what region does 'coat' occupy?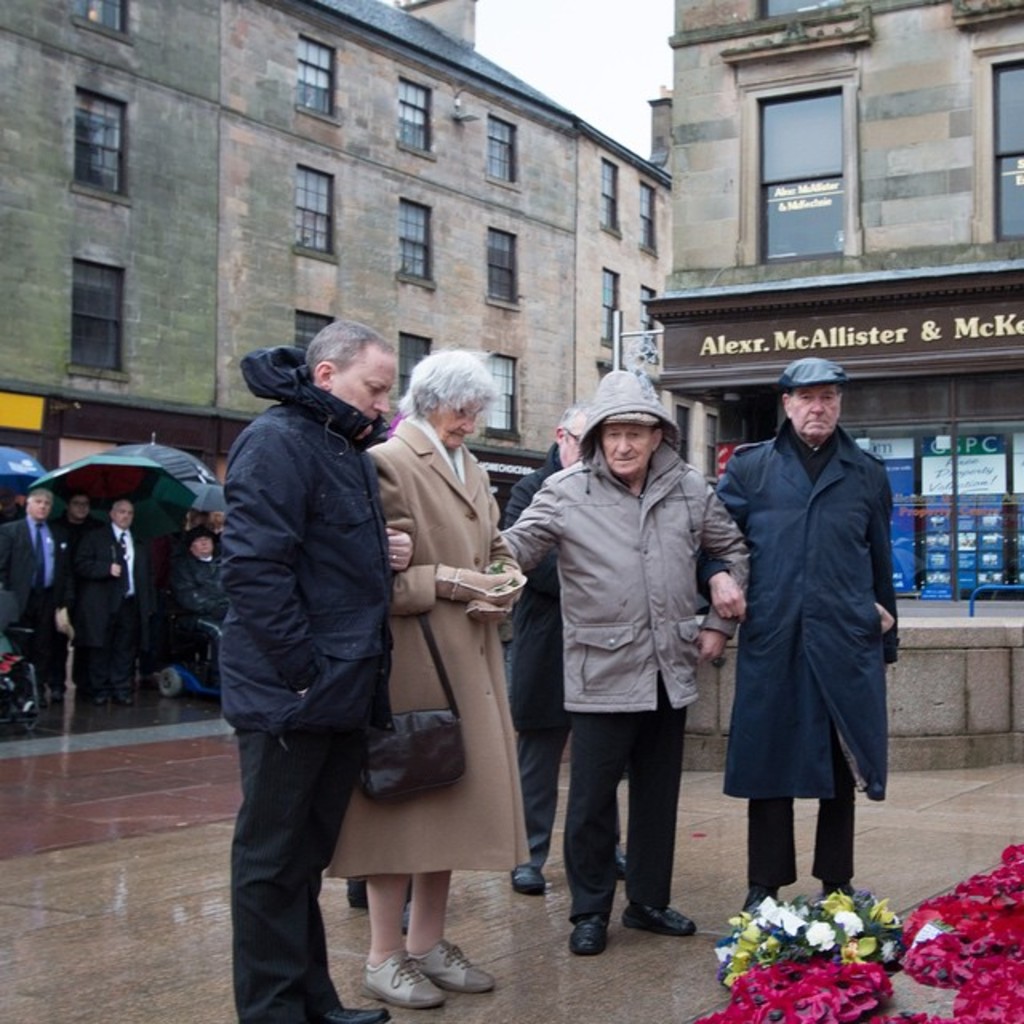
<region>322, 416, 536, 893</region>.
